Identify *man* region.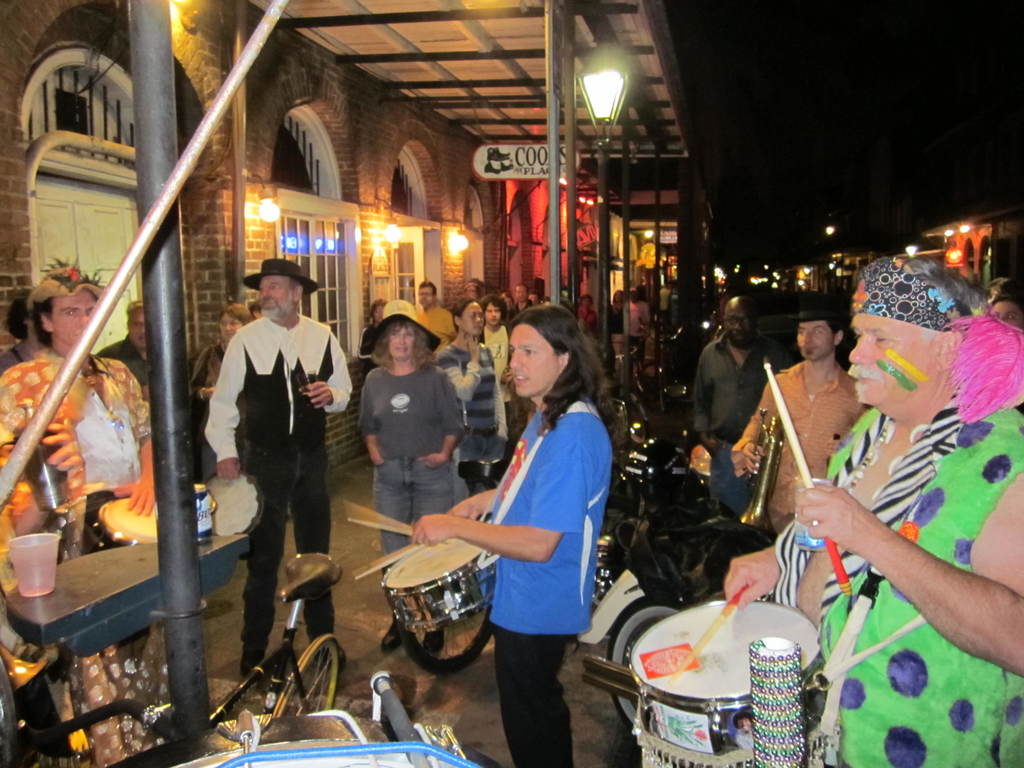
Region: select_region(96, 303, 149, 404).
